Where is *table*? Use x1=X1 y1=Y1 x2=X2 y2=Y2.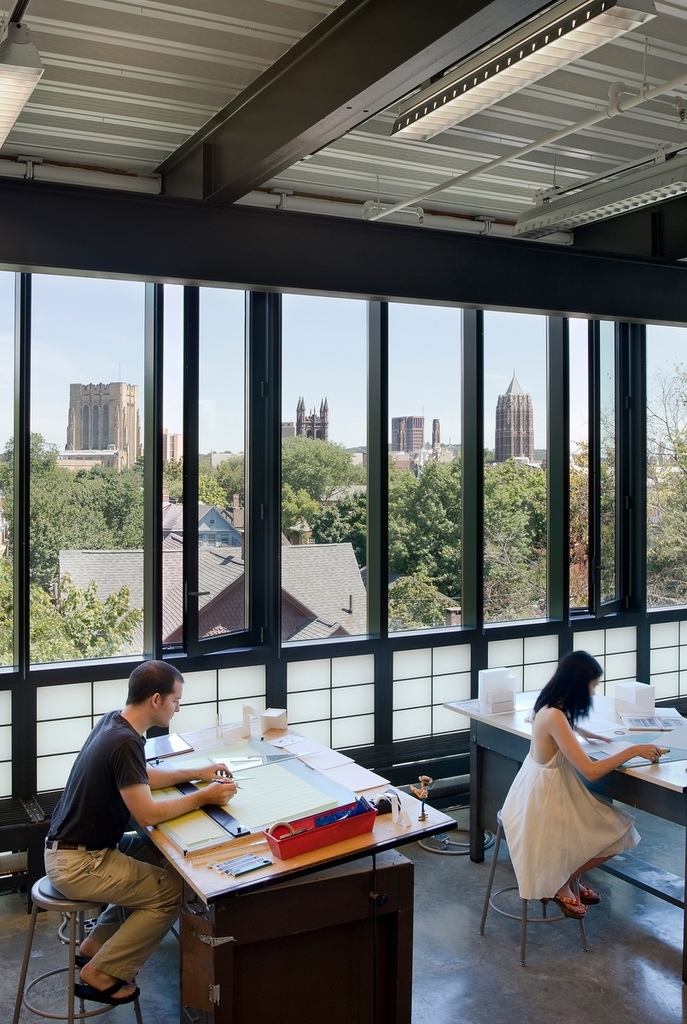
x1=441 y1=695 x2=686 y2=933.
